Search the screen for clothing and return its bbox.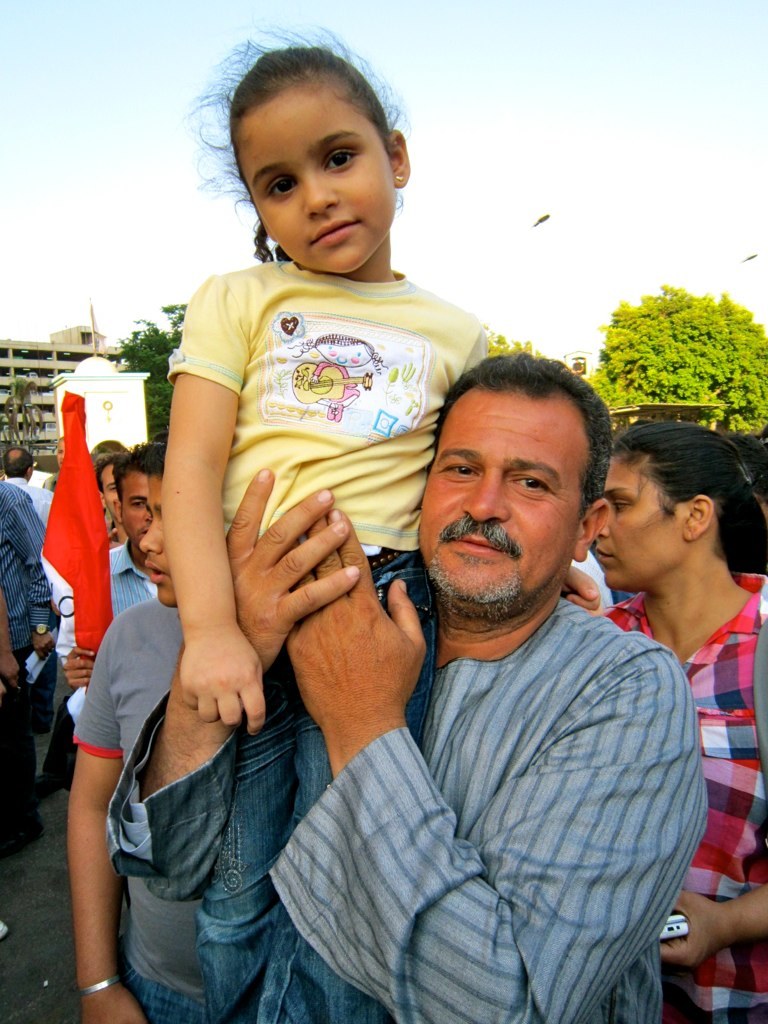
Found: left=50, top=545, right=185, bottom=618.
